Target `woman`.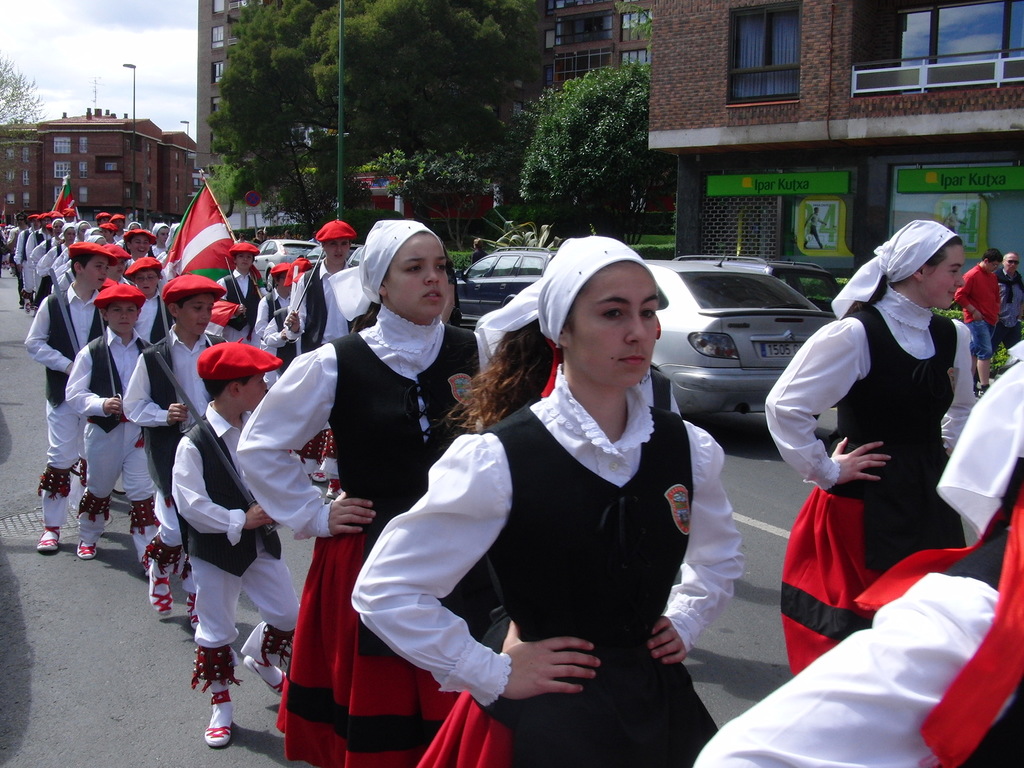
Target region: Rect(787, 170, 989, 739).
